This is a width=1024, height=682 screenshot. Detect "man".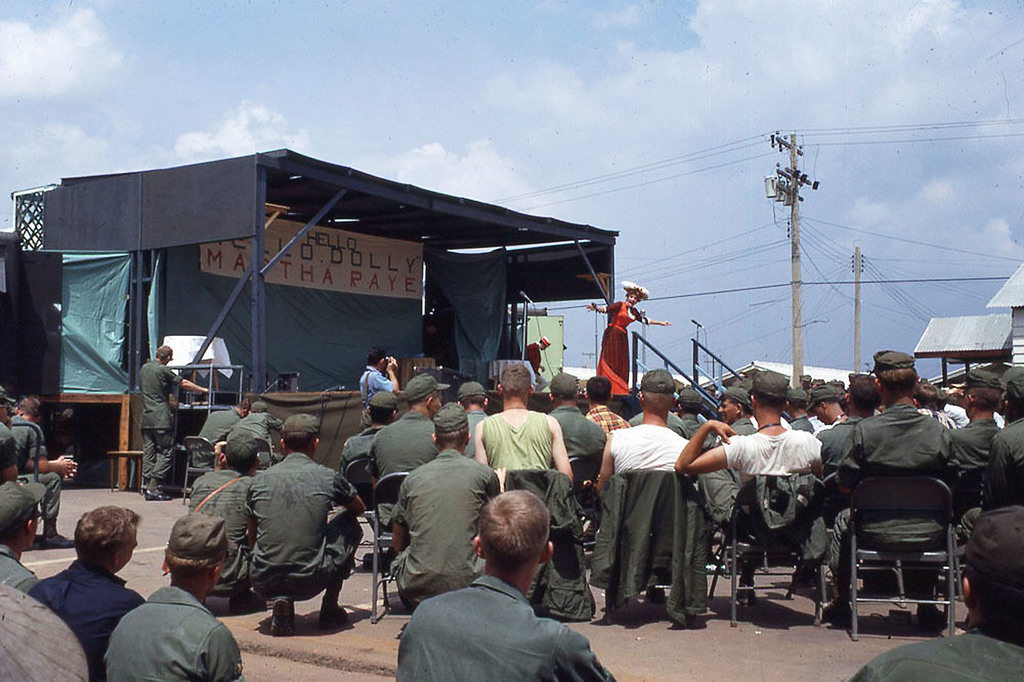
x1=451 y1=378 x2=499 y2=465.
